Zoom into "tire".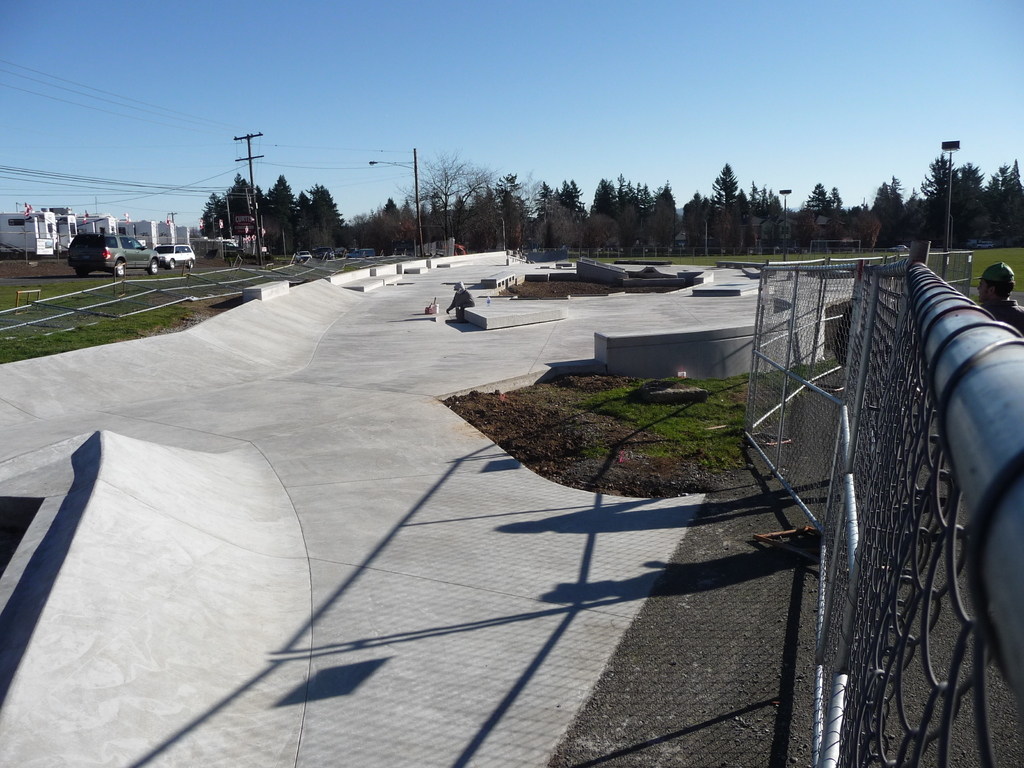
Zoom target: box(169, 259, 174, 268).
